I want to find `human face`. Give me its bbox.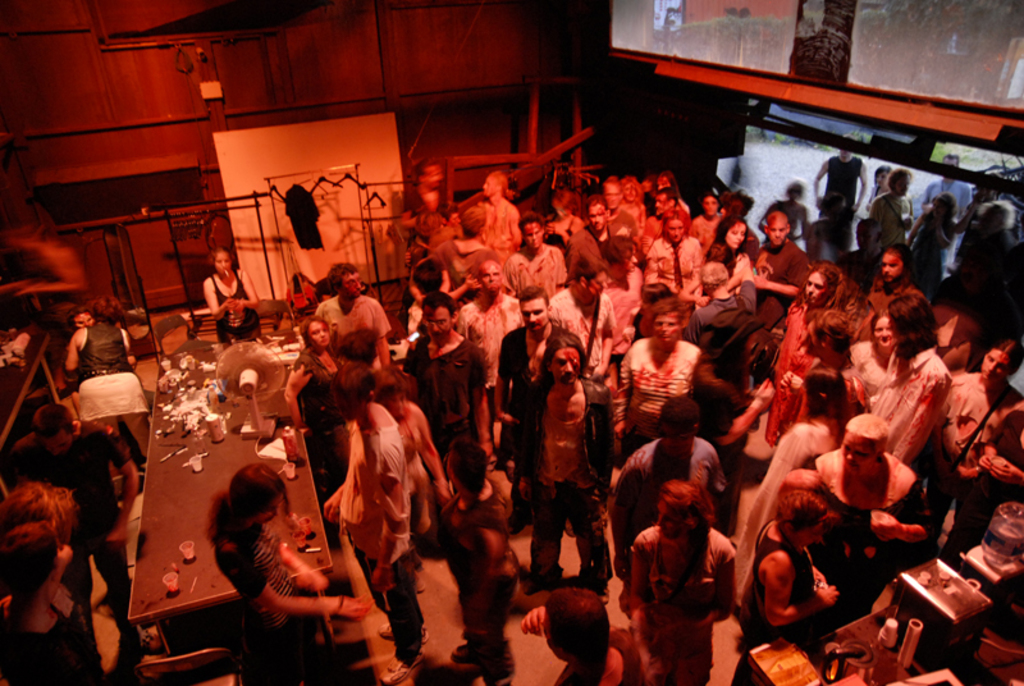
Rect(552, 342, 581, 384).
